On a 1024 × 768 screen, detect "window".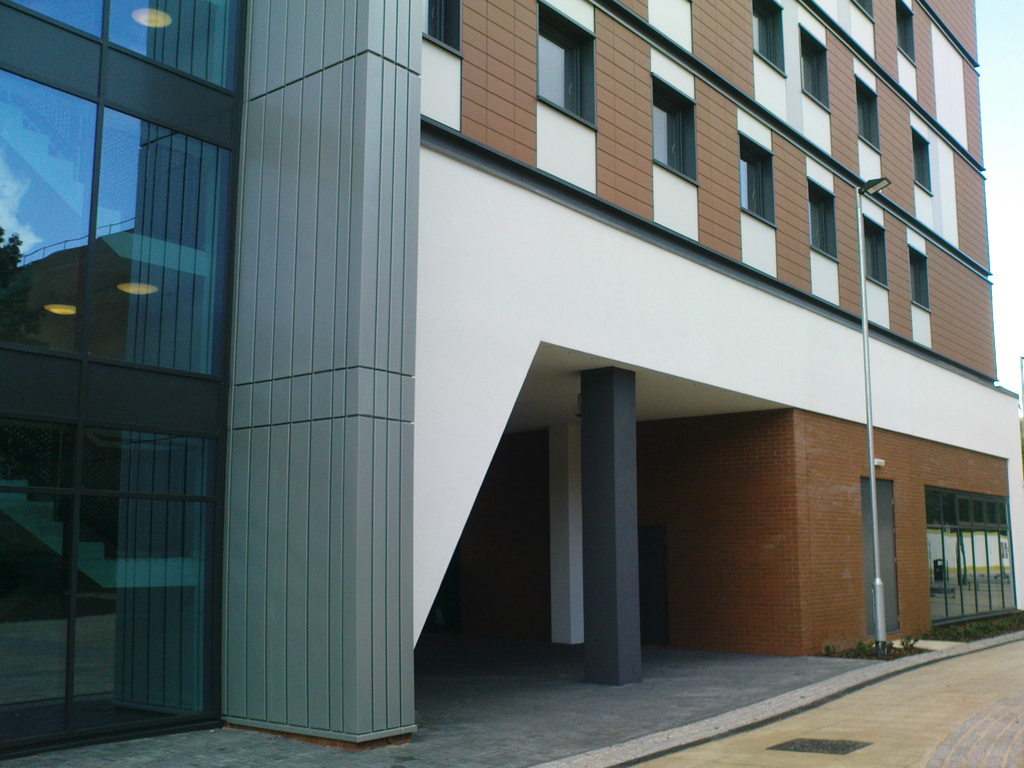
select_region(516, 20, 598, 127).
